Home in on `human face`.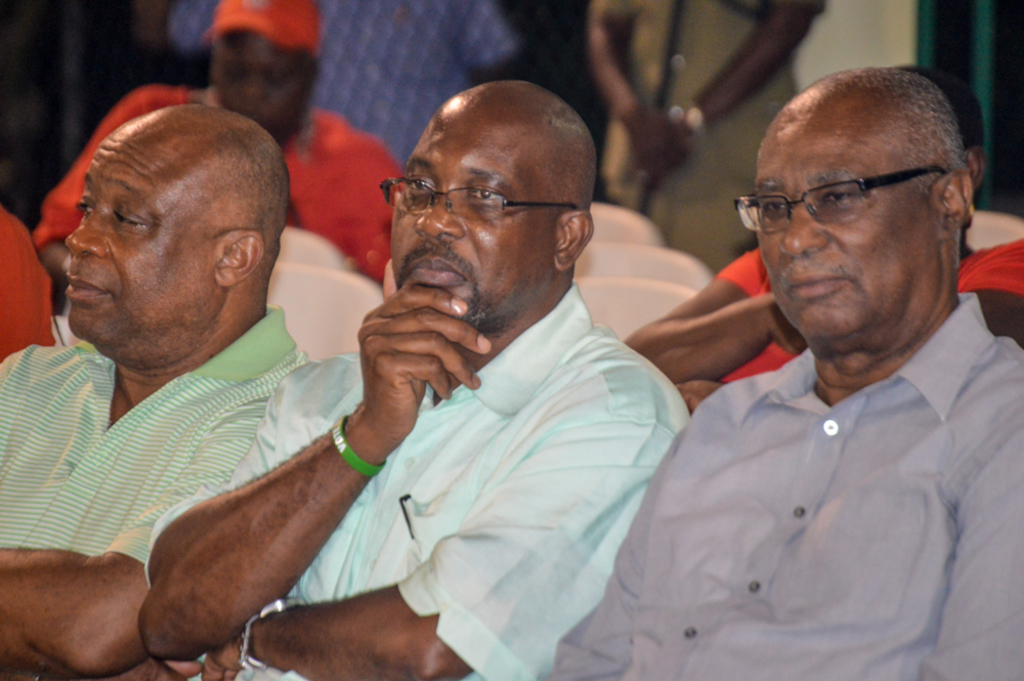
Homed in at Rect(210, 24, 310, 142).
